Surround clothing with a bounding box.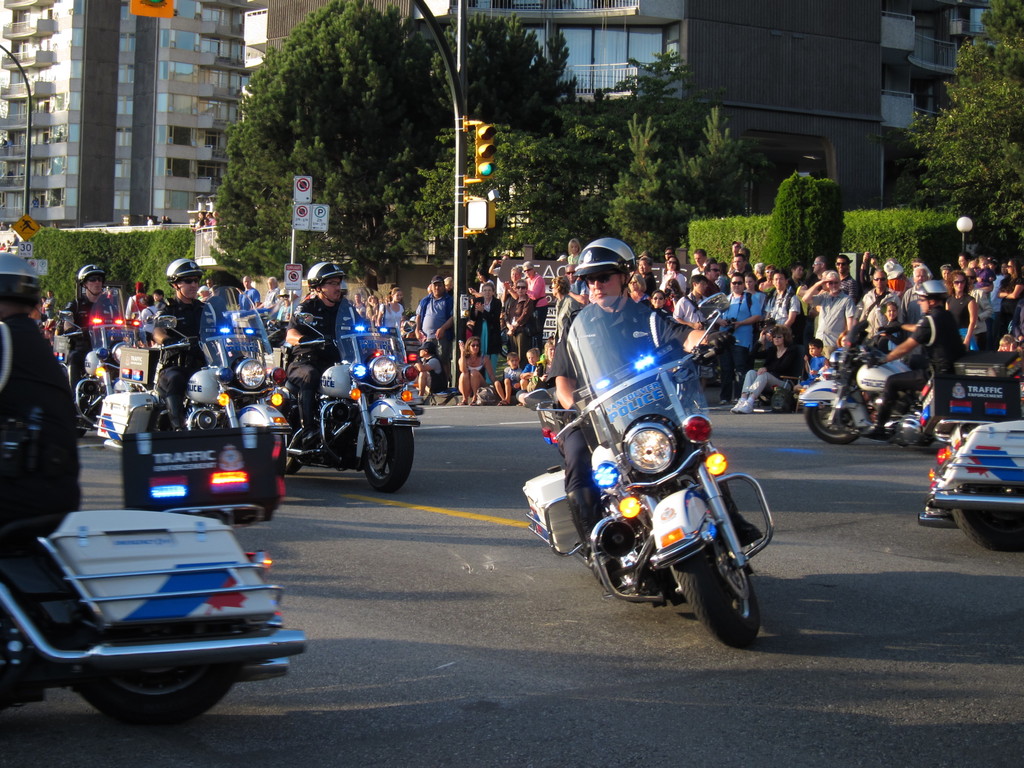
x1=147, y1=221, x2=156, y2=225.
